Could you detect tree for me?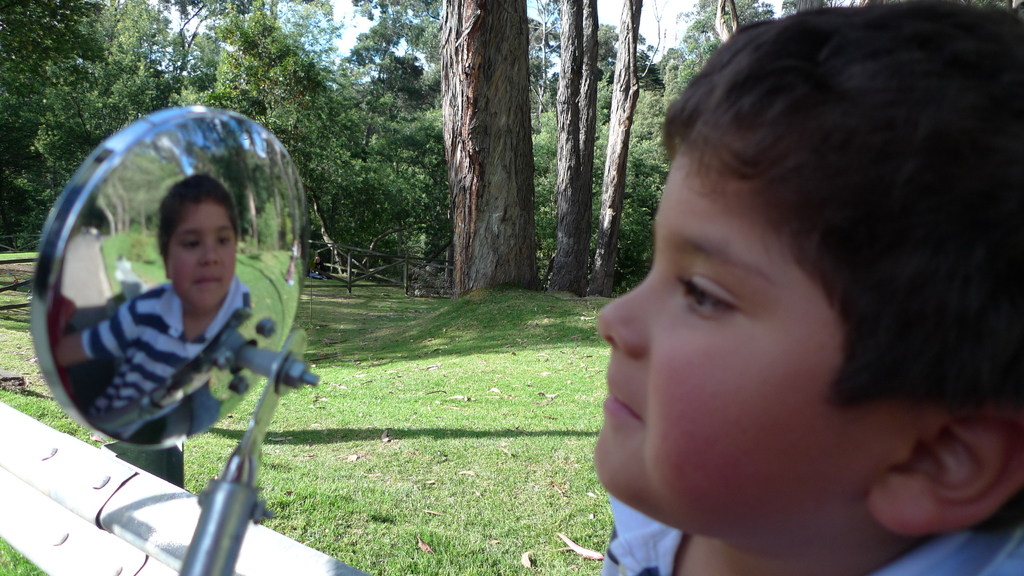
Detection result: bbox(351, 152, 431, 298).
